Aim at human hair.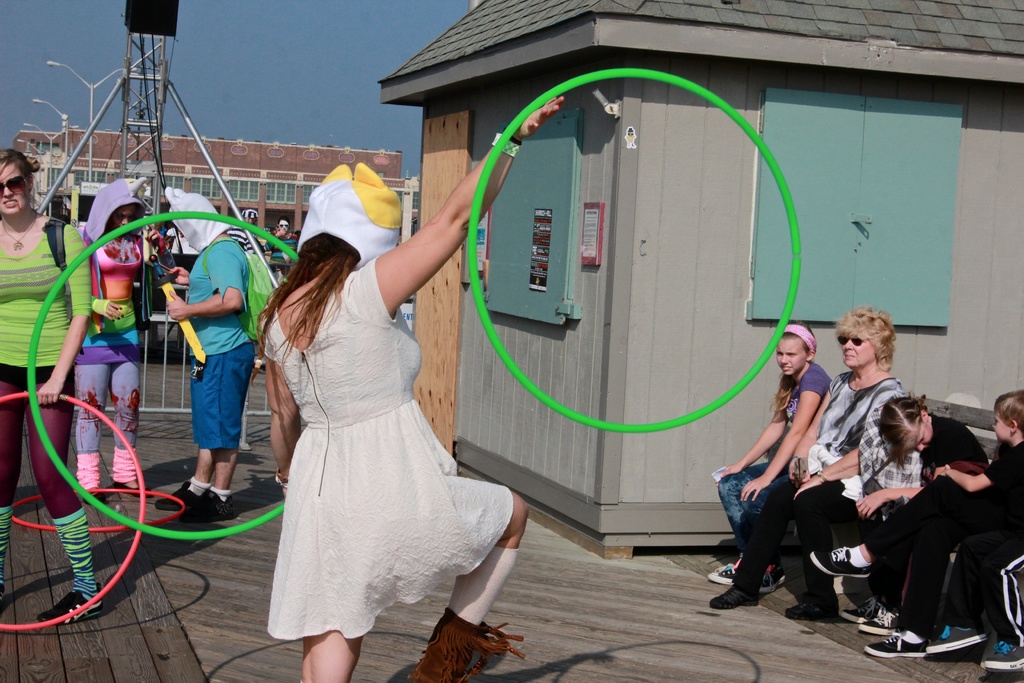
Aimed at {"x1": 0, "y1": 148, "x2": 38, "y2": 204}.
